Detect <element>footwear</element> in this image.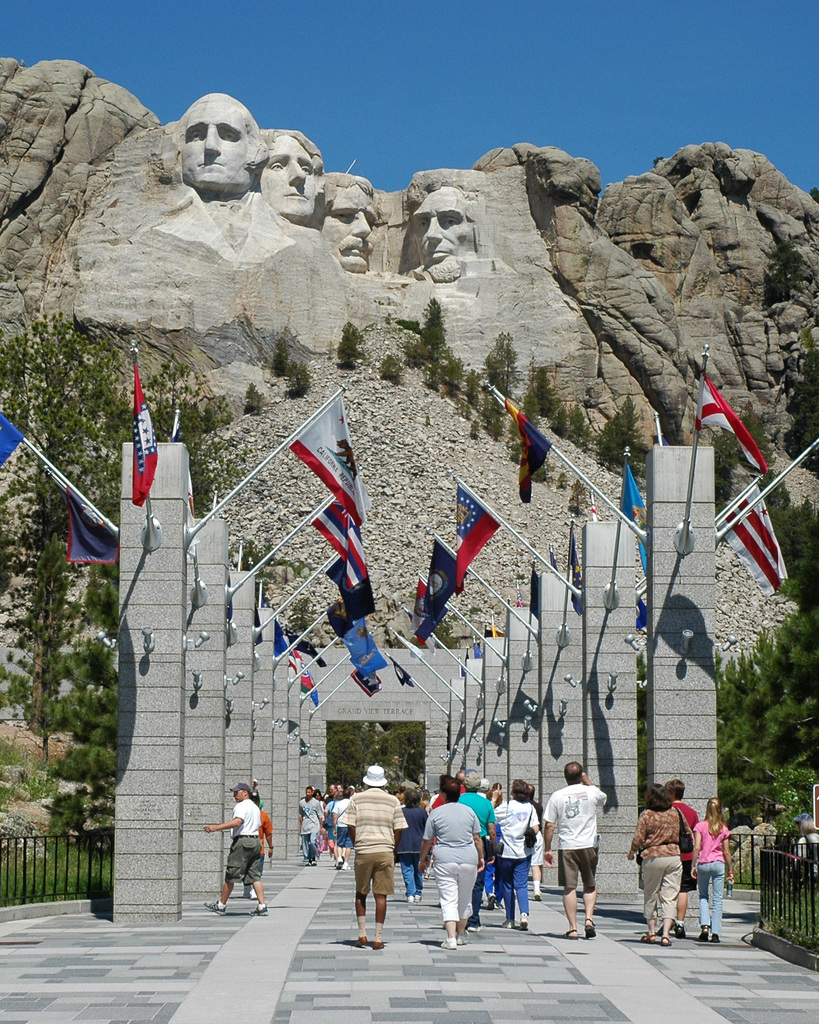
Detection: bbox=[580, 920, 601, 937].
